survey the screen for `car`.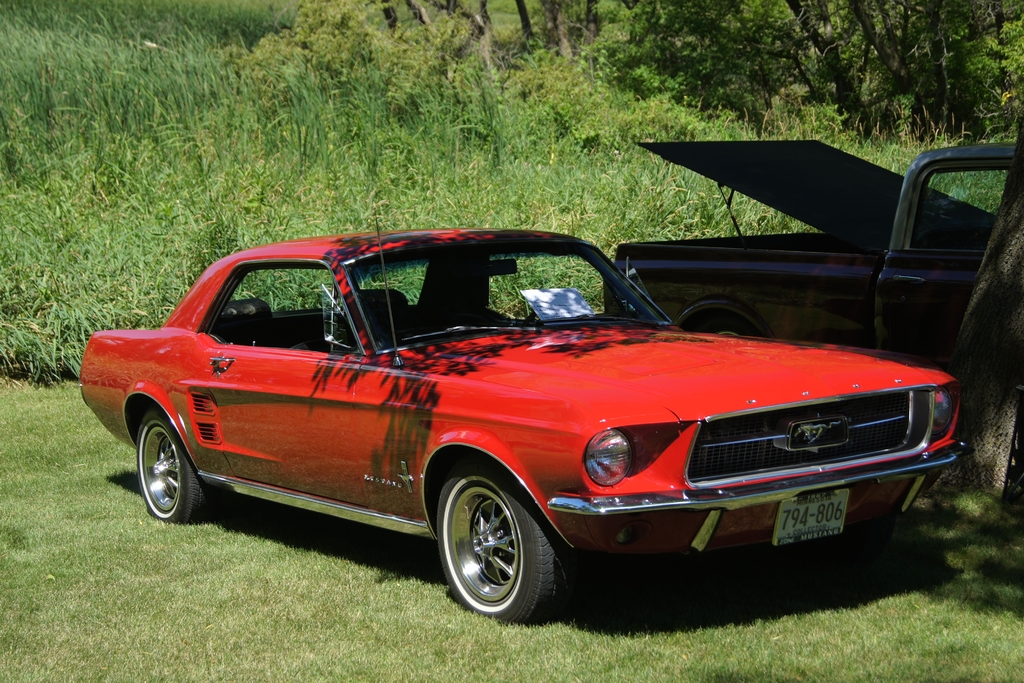
Survey found: crop(77, 205, 968, 627).
